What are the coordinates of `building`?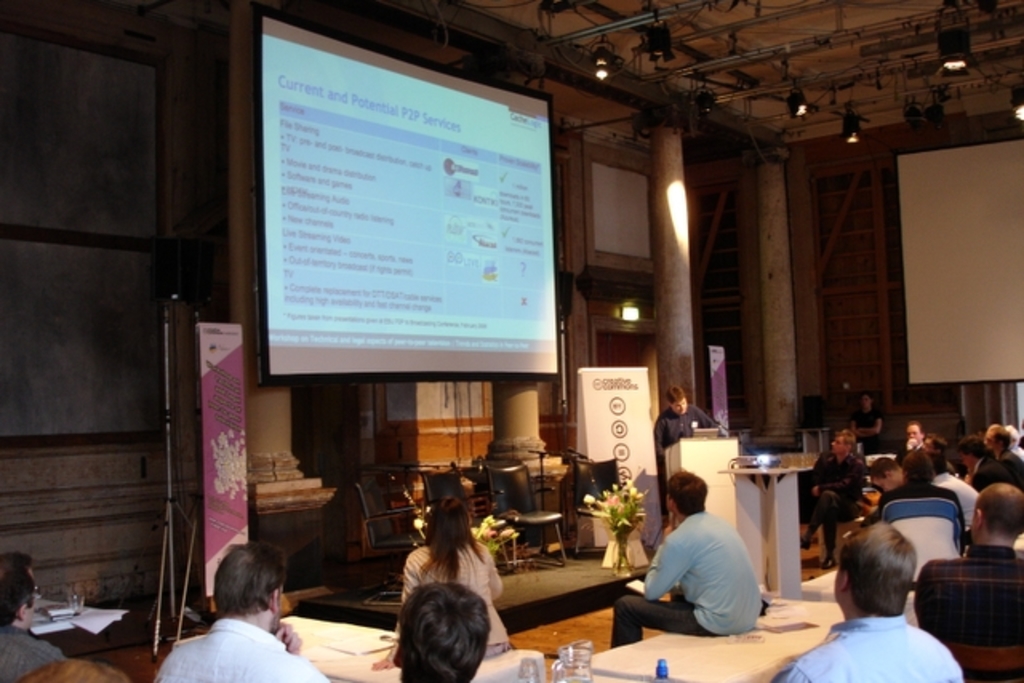
l=0, t=0, r=1022, b=681.
